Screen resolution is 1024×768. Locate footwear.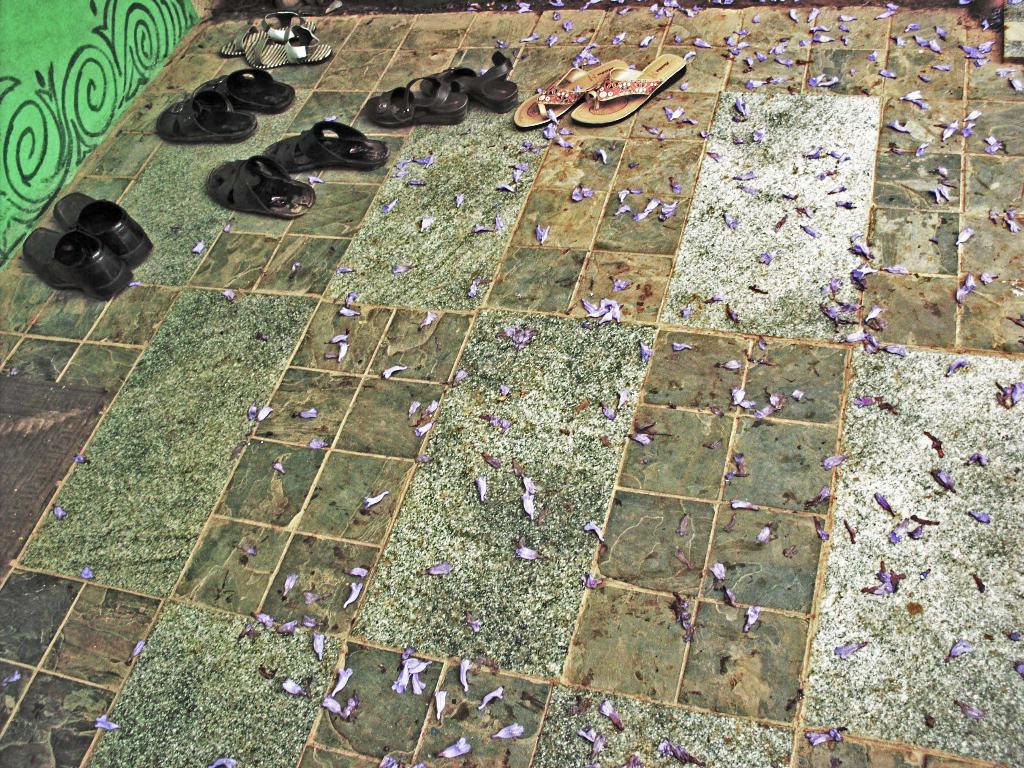
<region>366, 72, 468, 125</region>.
